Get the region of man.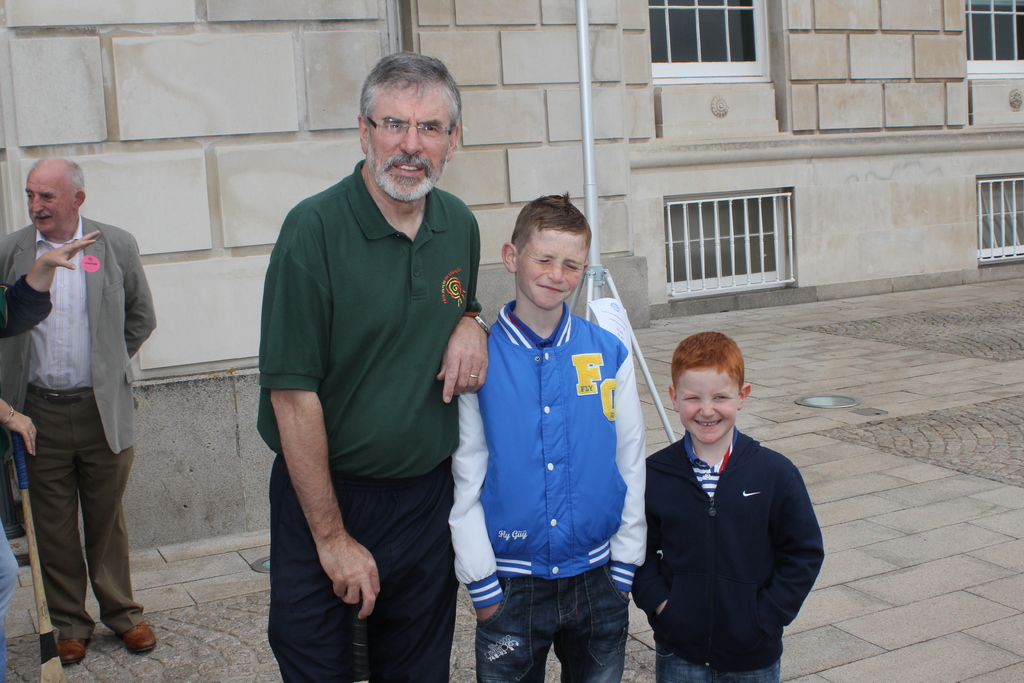
BBox(257, 51, 489, 682).
